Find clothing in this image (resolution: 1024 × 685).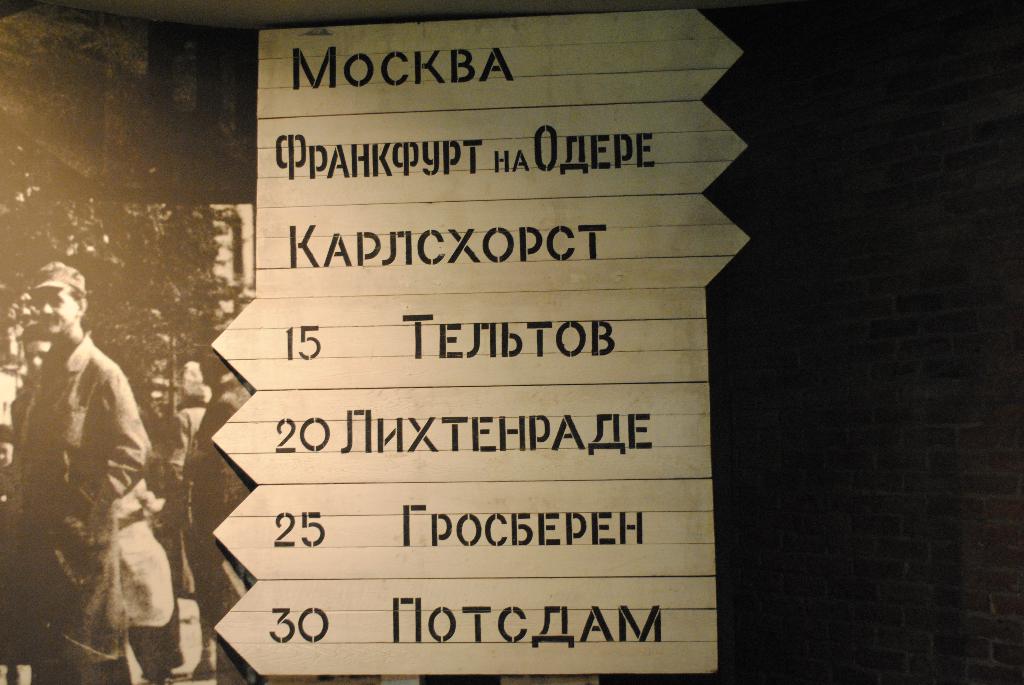
[182, 390, 242, 666].
